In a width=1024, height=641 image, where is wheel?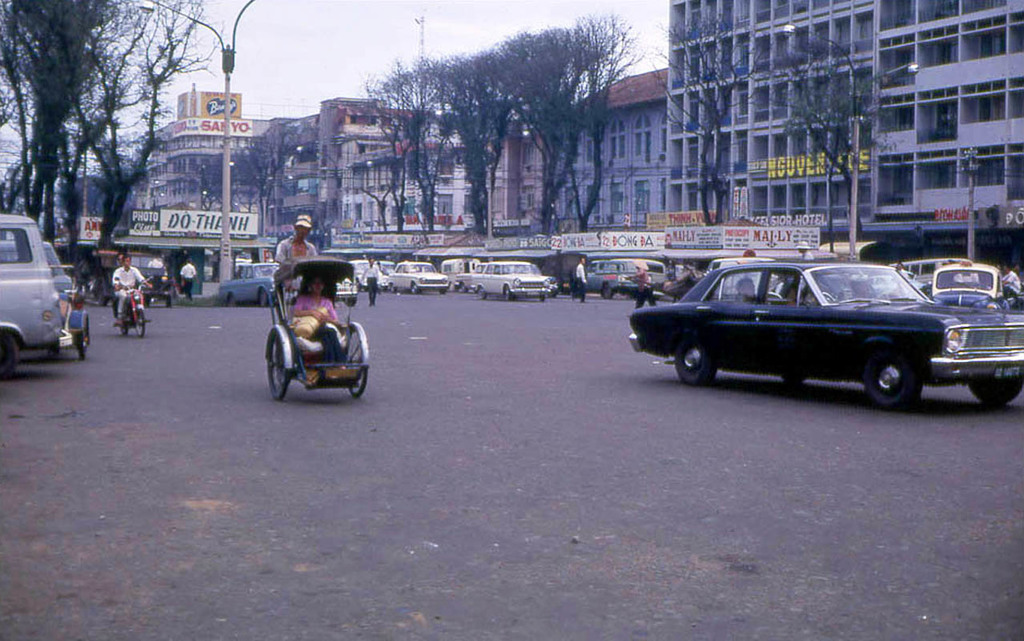
<box>500,284,510,304</box>.
